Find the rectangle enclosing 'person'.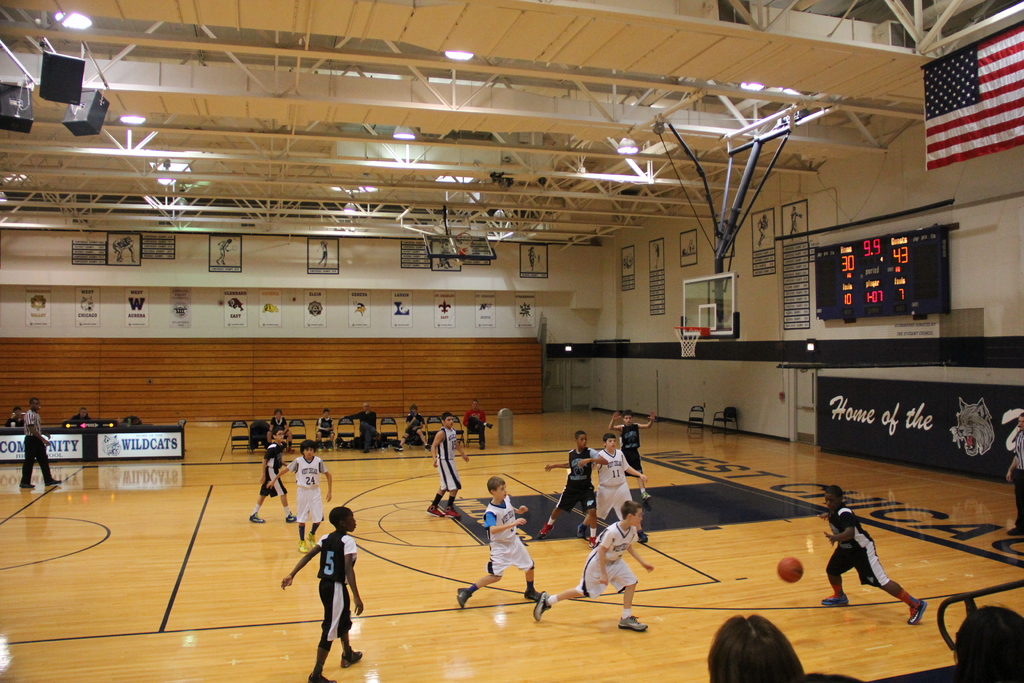
{"x1": 452, "y1": 477, "x2": 550, "y2": 614}.
